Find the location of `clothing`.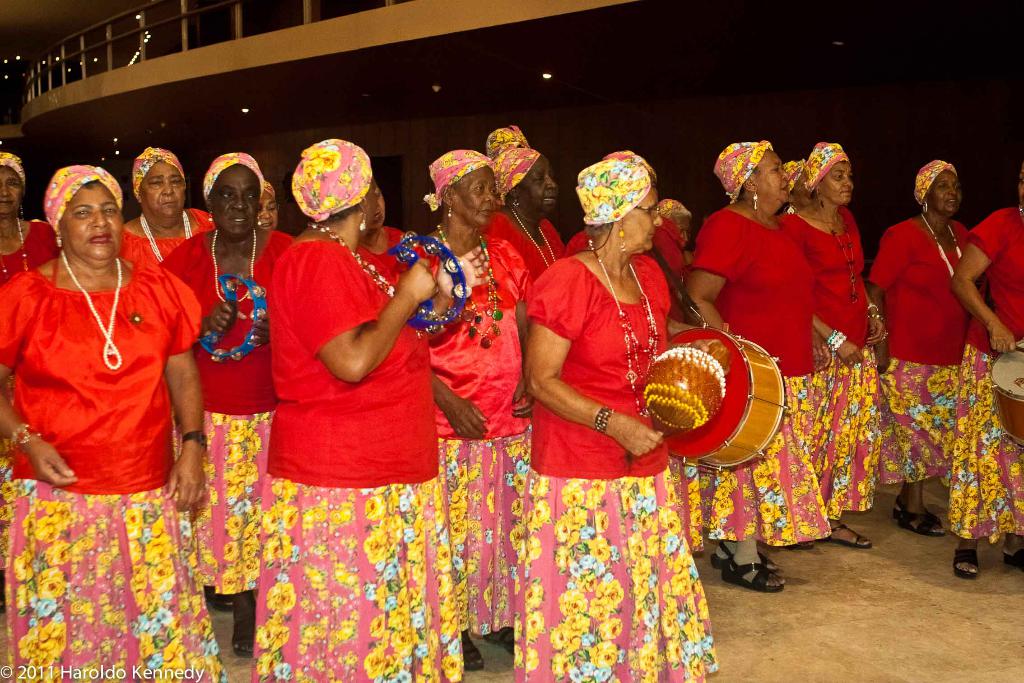
Location: BBox(0, 217, 72, 295).
